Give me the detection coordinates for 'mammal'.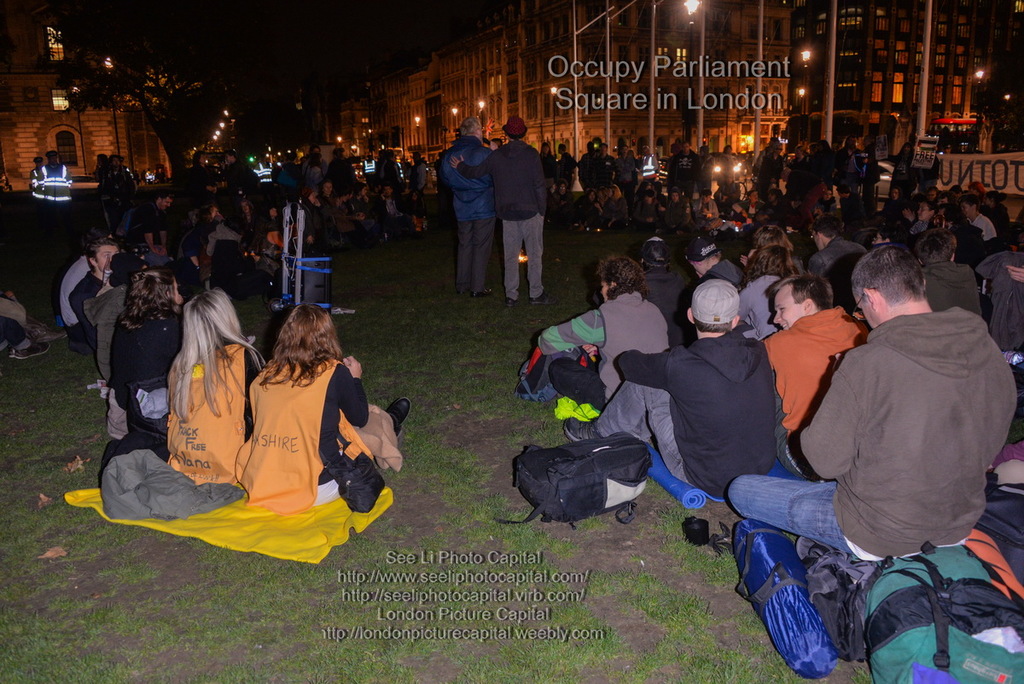
x1=235, y1=299, x2=412, y2=513.
